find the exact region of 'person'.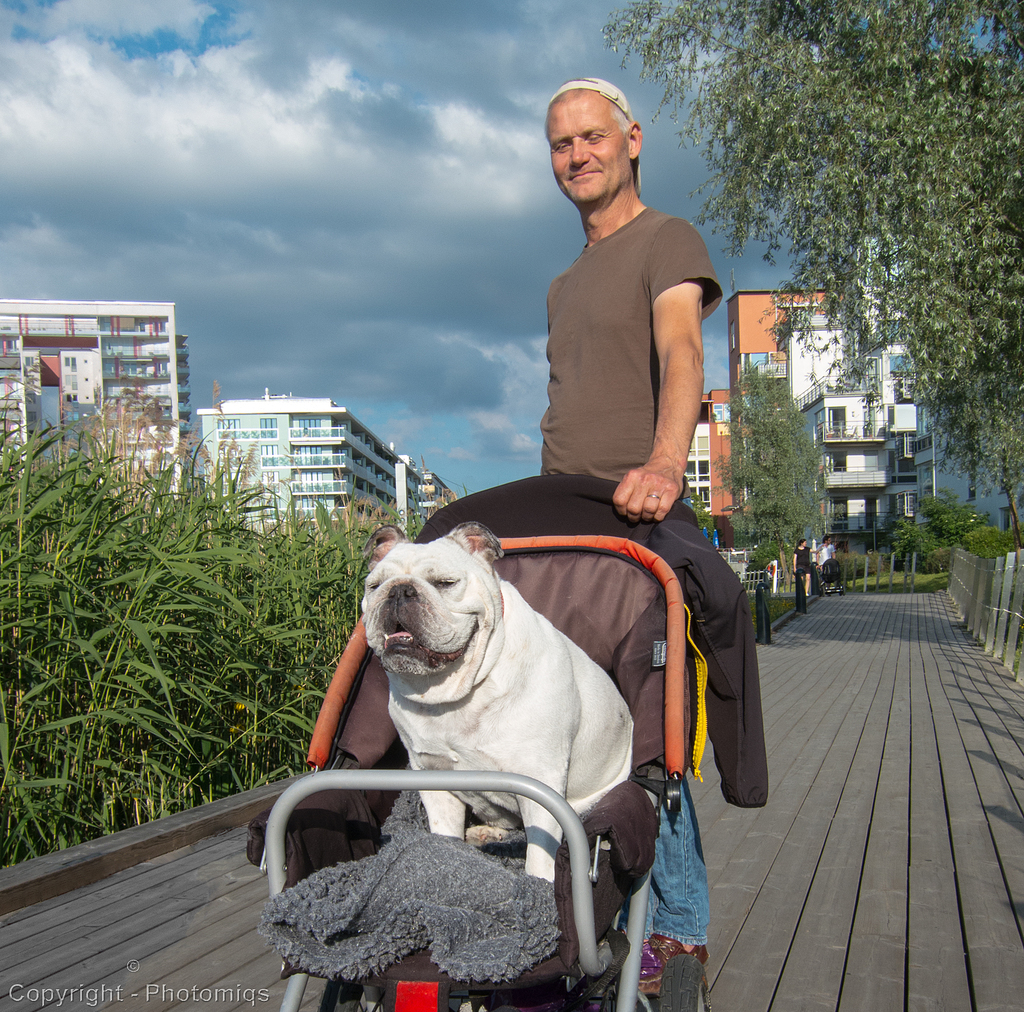
Exact region: [x1=536, y1=75, x2=723, y2=1011].
